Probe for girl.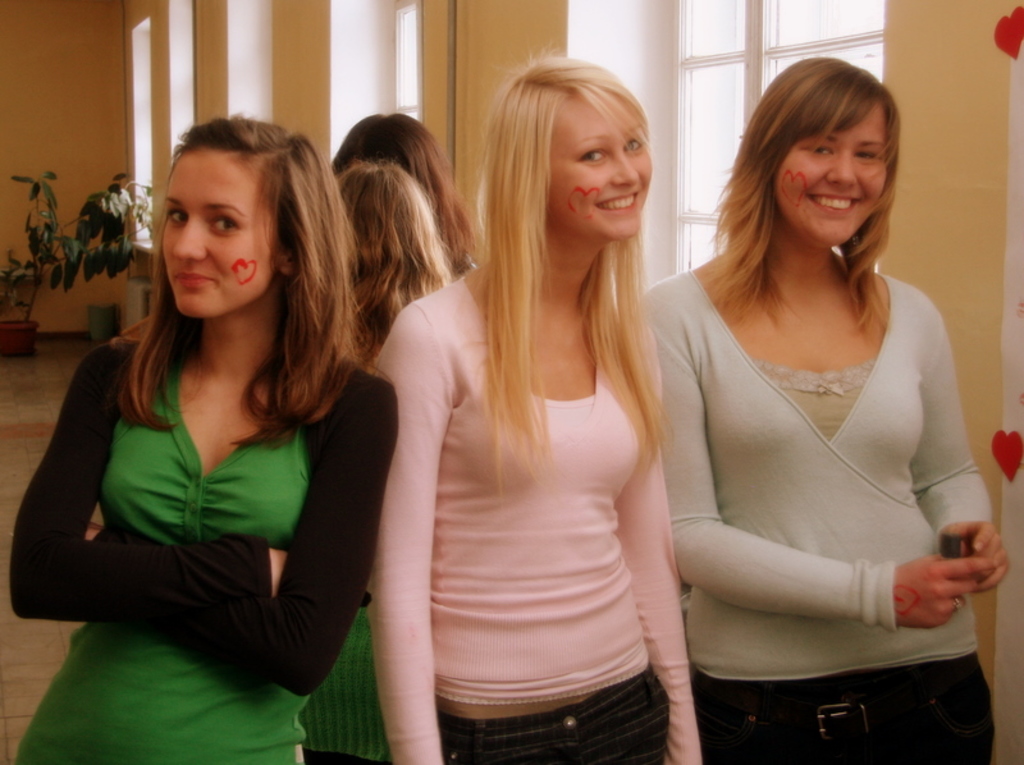
Probe result: (left=357, top=52, right=708, bottom=764).
